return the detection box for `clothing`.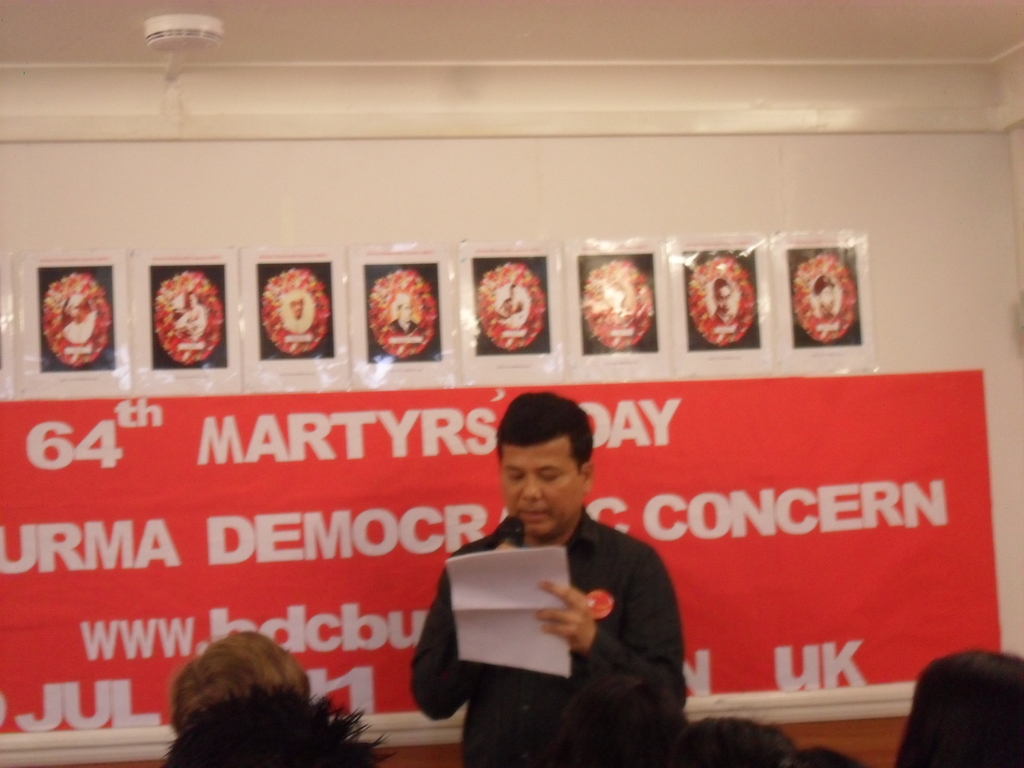
812,305,837,320.
